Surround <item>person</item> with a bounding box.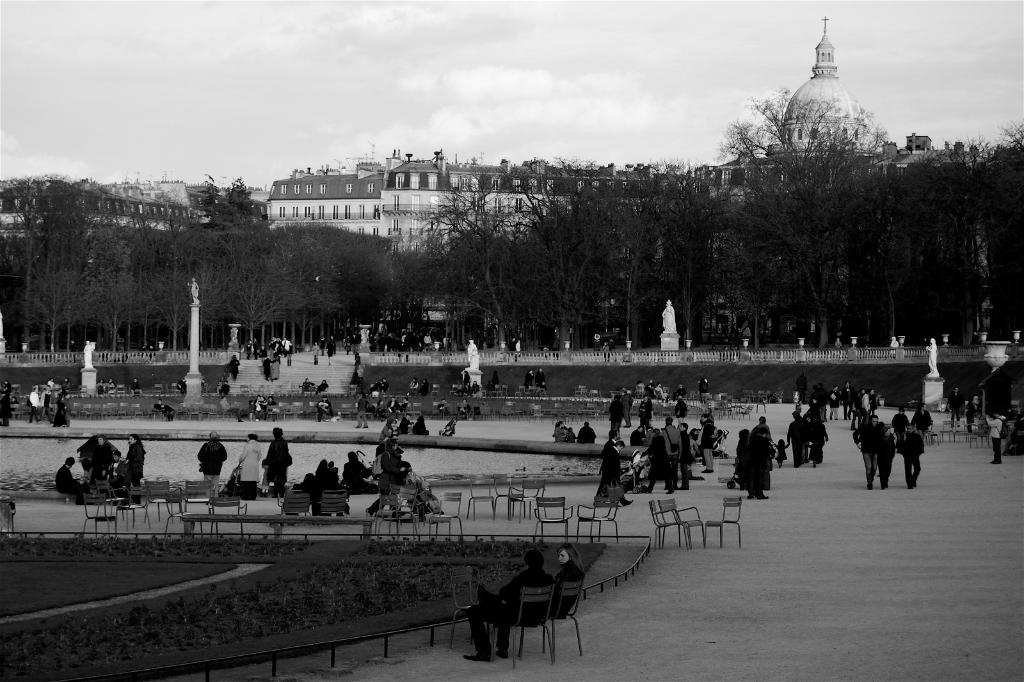
locate(52, 388, 72, 428).
